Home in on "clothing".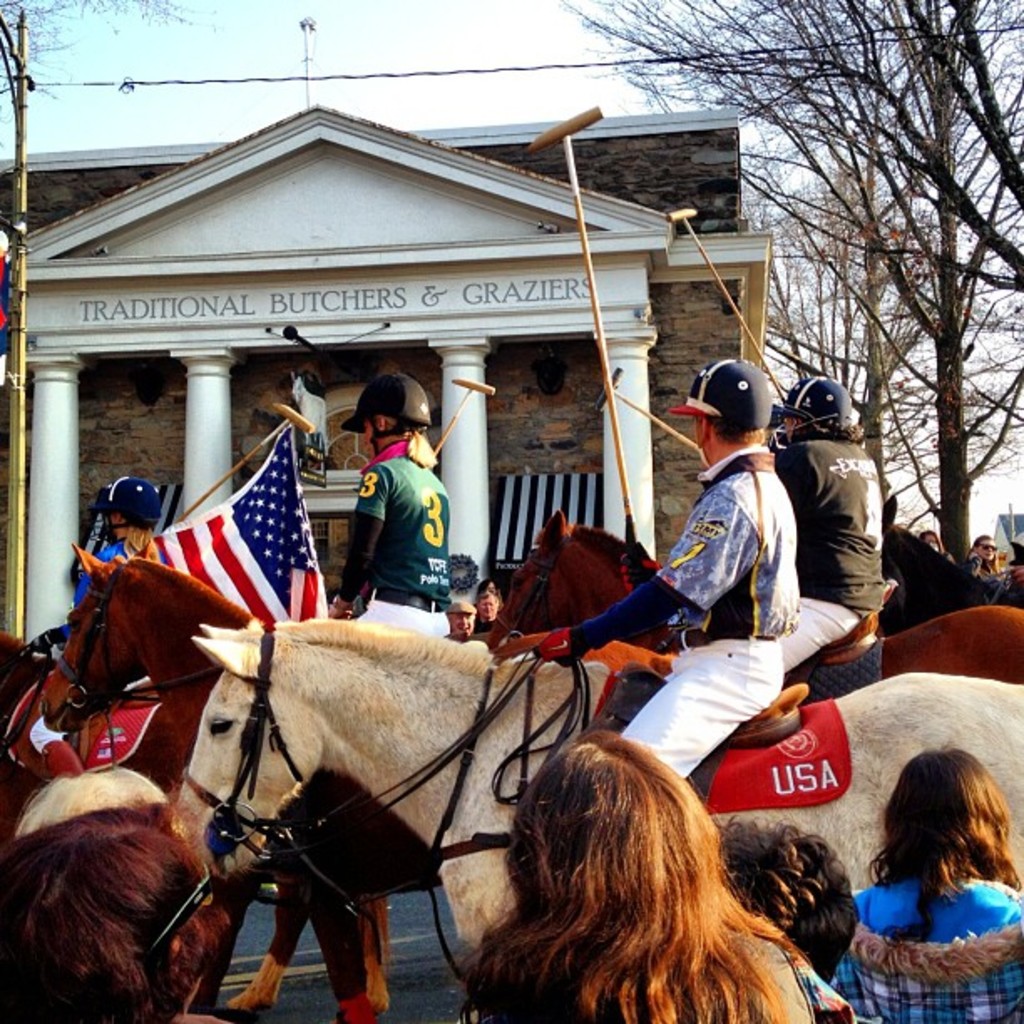
Homed in at region(452, 912, 842, 1022).
